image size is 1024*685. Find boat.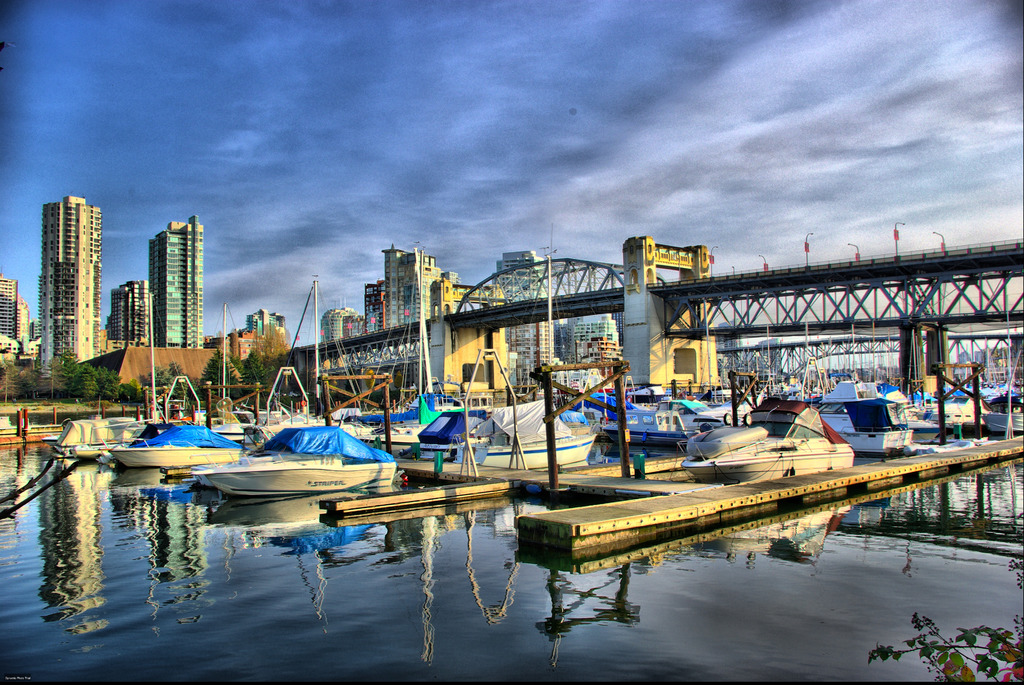
locate(422, 387, 489, 469).
